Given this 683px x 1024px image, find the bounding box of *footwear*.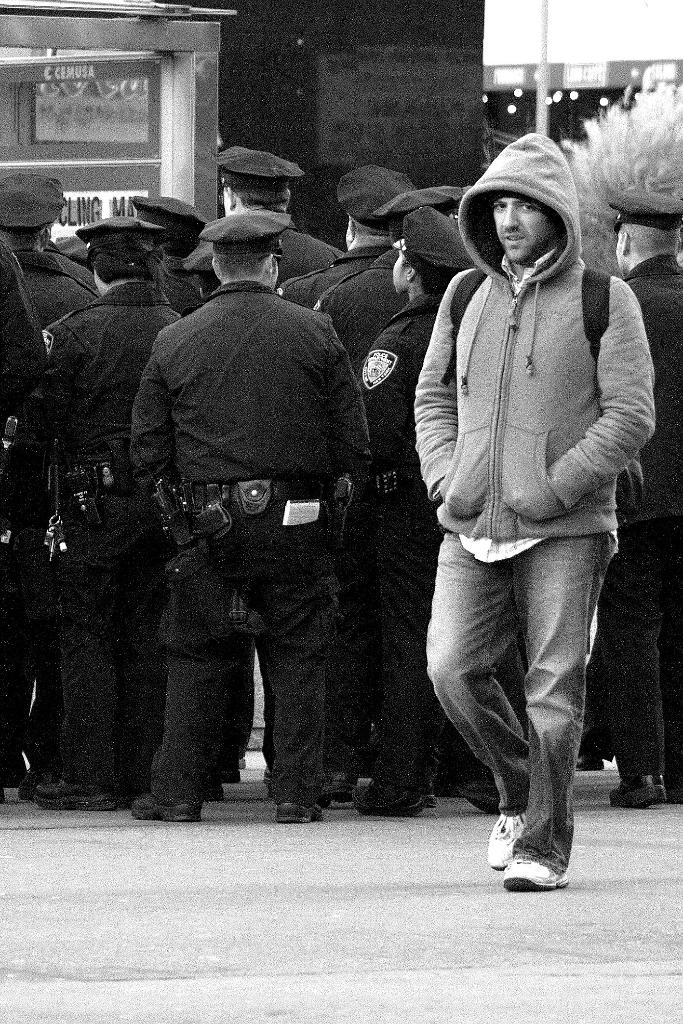
<bbox>332, 772, 369, 799</bbox>.
